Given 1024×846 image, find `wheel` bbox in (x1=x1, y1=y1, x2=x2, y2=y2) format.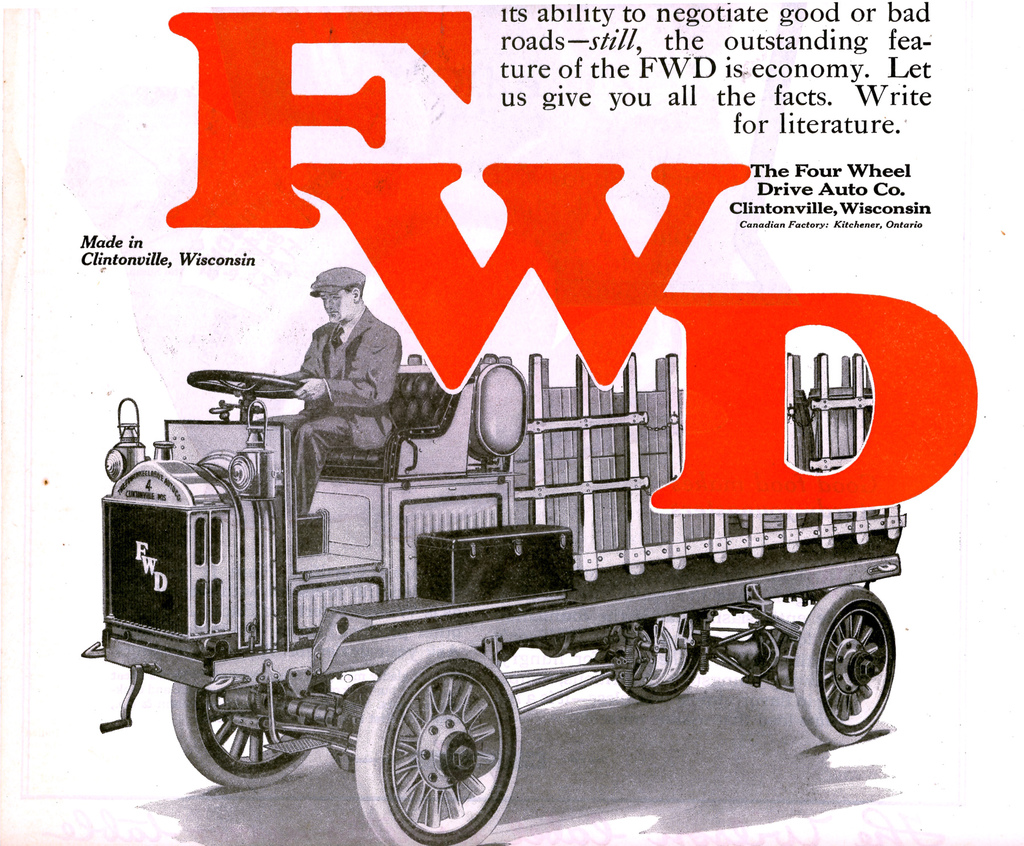
(x1=358, y1=660, x2=524, y2=829).
